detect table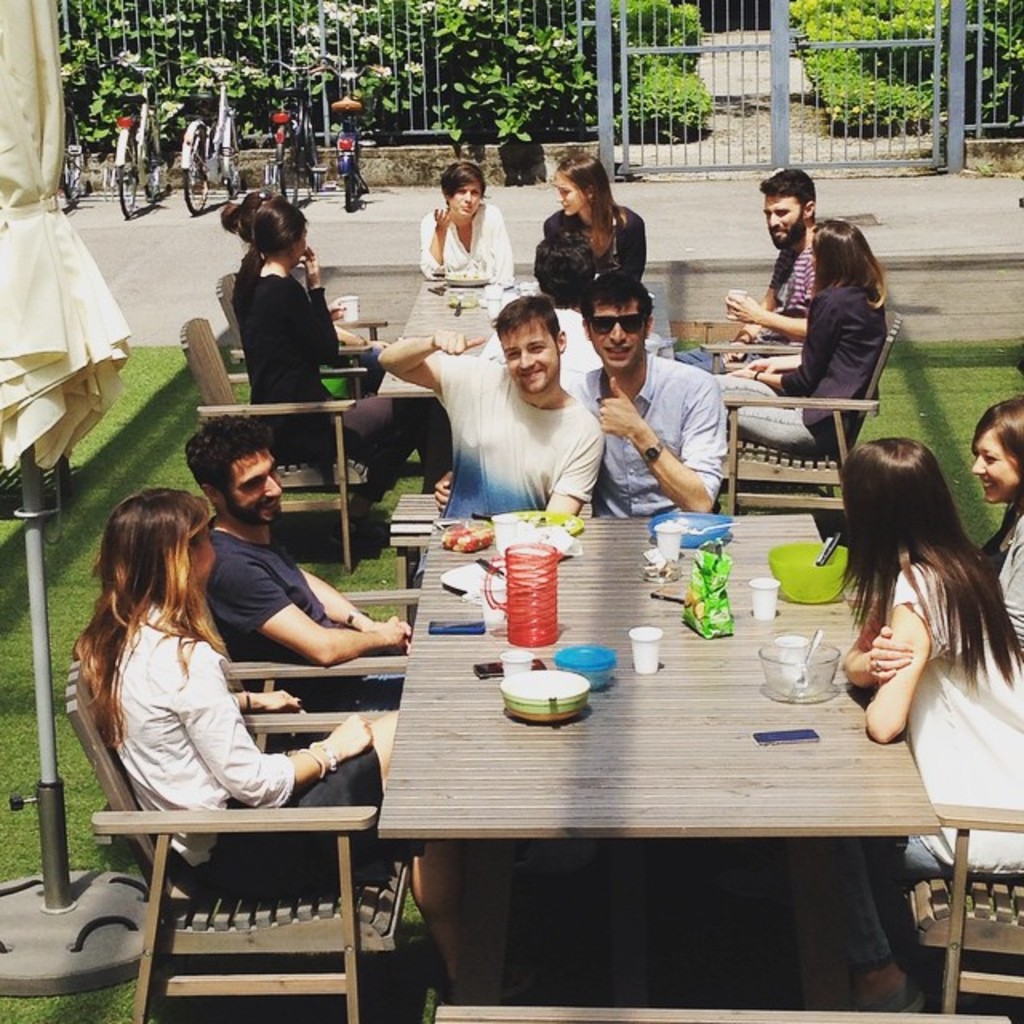
box(250, 510, 971, 1006)
